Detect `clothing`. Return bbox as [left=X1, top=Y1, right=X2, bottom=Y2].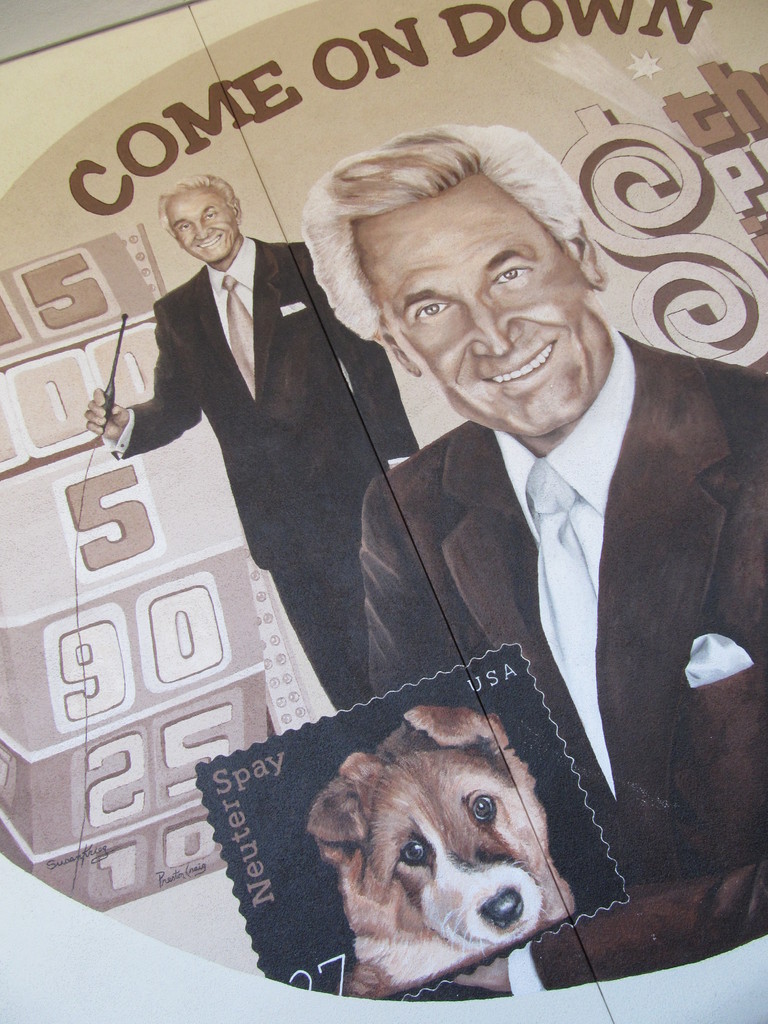
[left=119, top=242, right=261, bottom=456].
